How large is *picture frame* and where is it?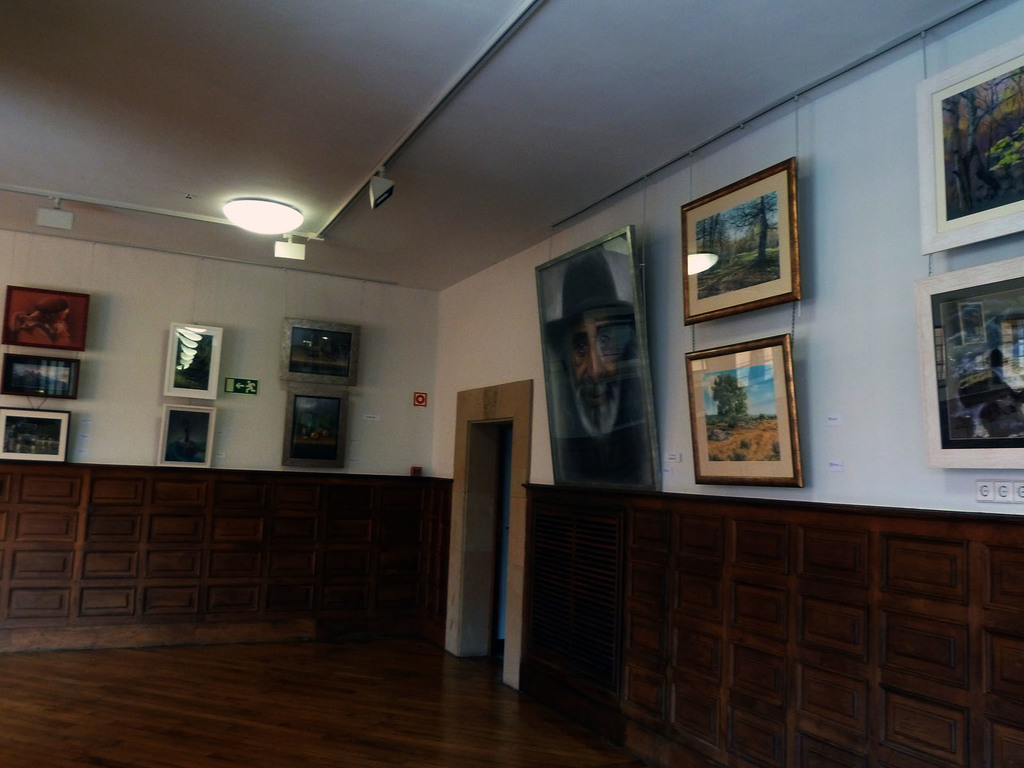
Bounding box: Rect(535, 225, 665, 491).
